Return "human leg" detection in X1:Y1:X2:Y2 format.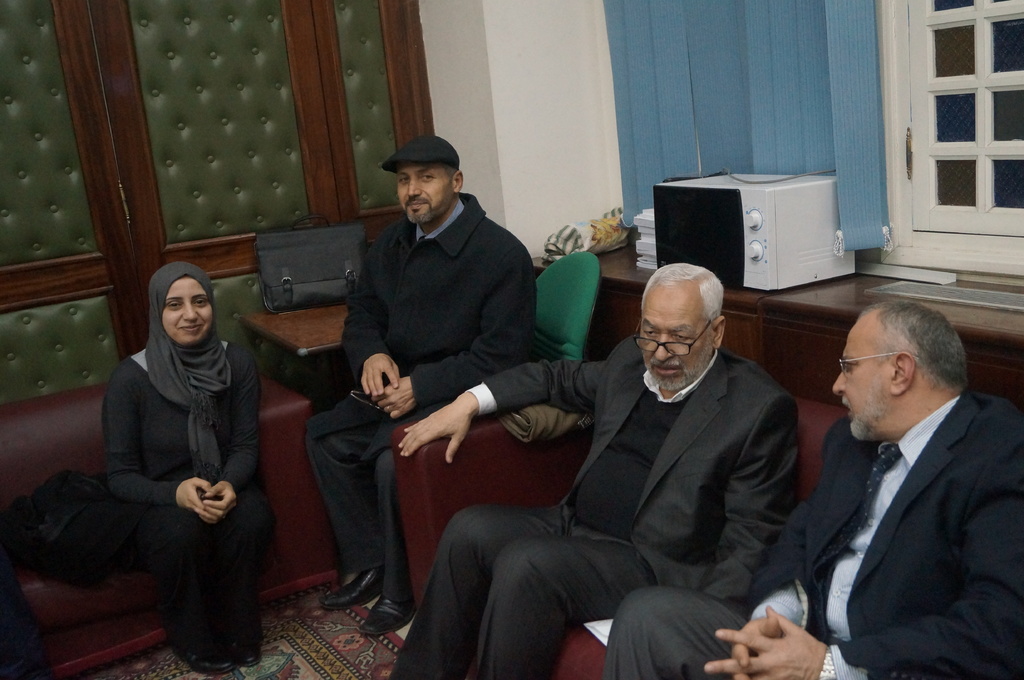
595:593:753:679.
